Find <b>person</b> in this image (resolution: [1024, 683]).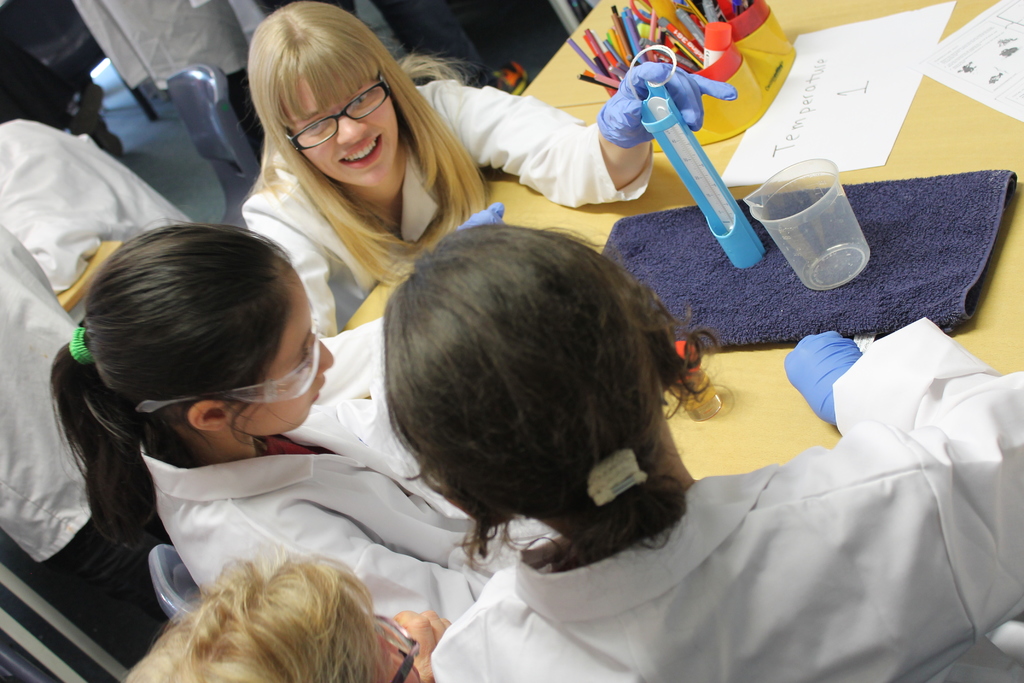
(x1=0, y1=220, x2=152, y2=643).
